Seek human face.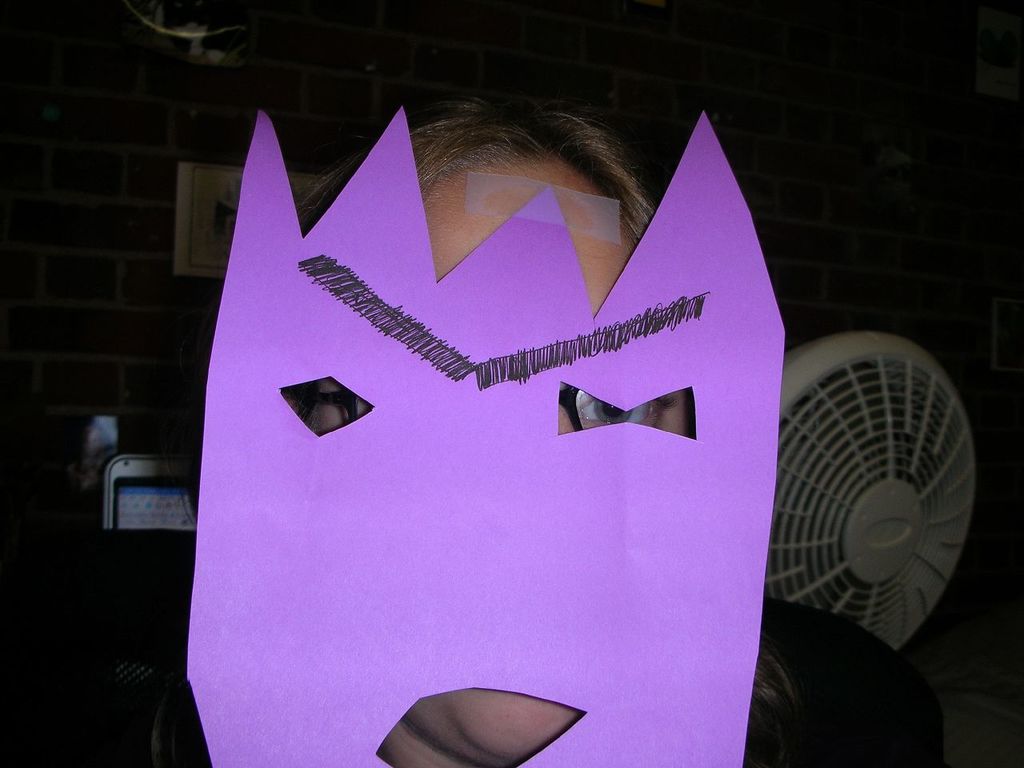
307 148 693 758.
